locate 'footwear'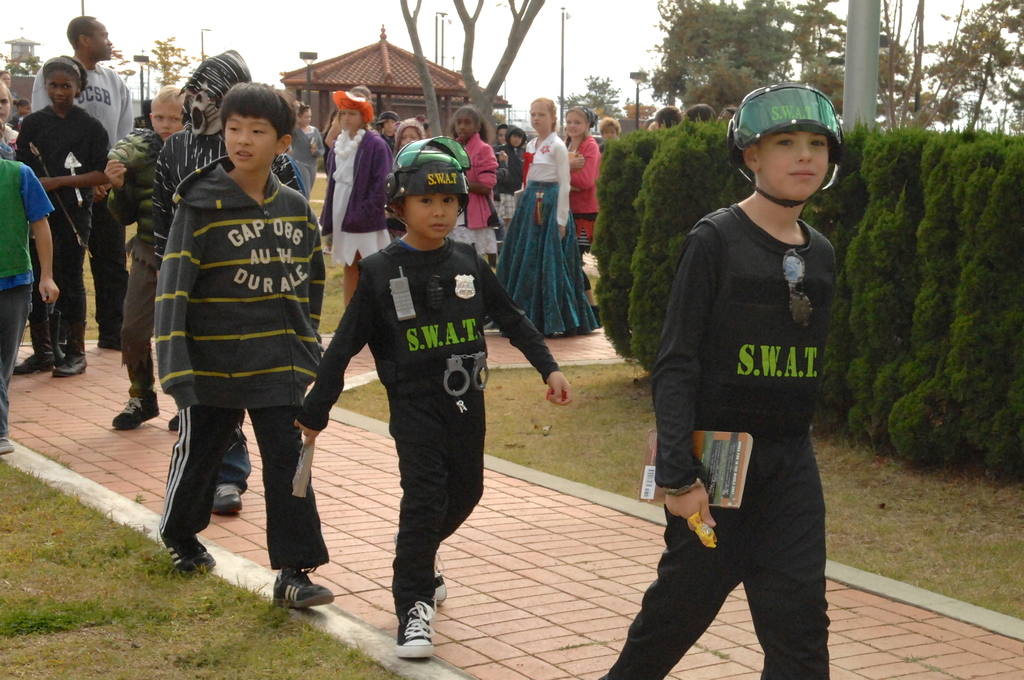
bbox=(11, 353, 63, 374)
